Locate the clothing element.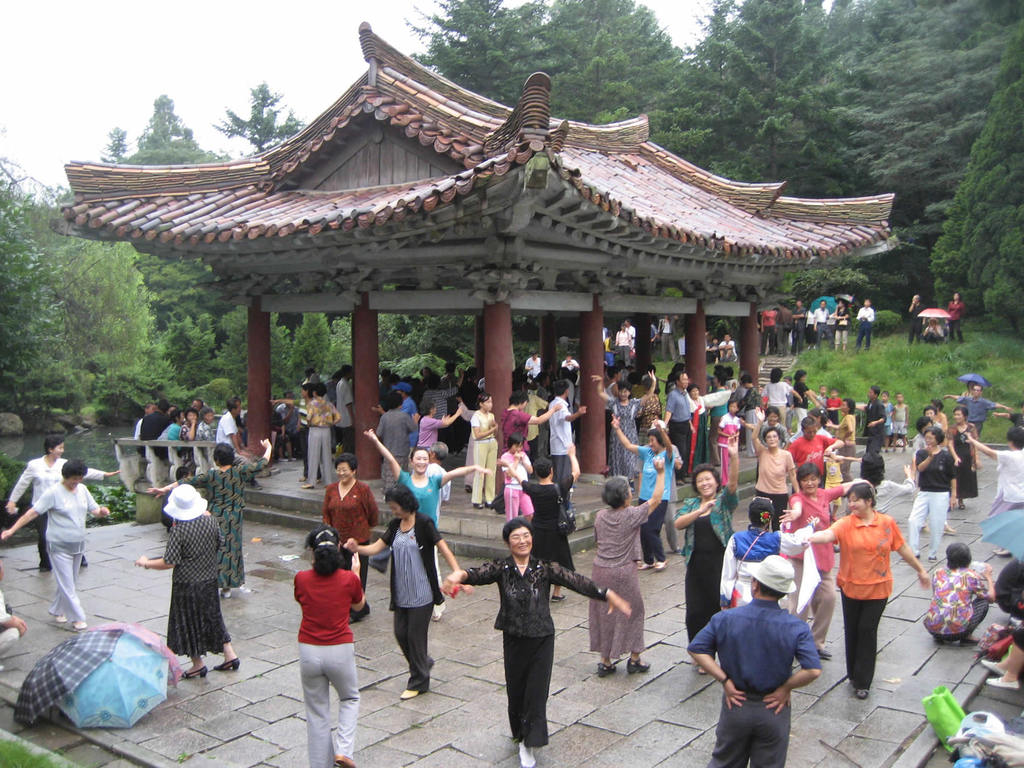
Element bbox: region(832, 310, 854, 351).
